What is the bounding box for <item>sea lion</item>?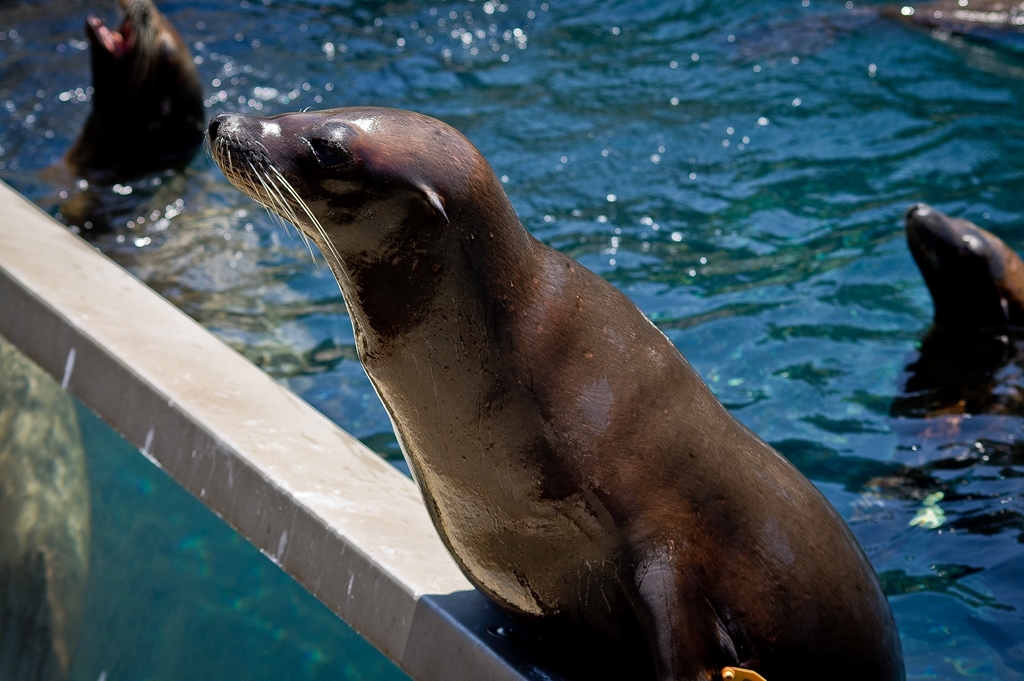
left=896, top=198, right=1023, bottom=395.
